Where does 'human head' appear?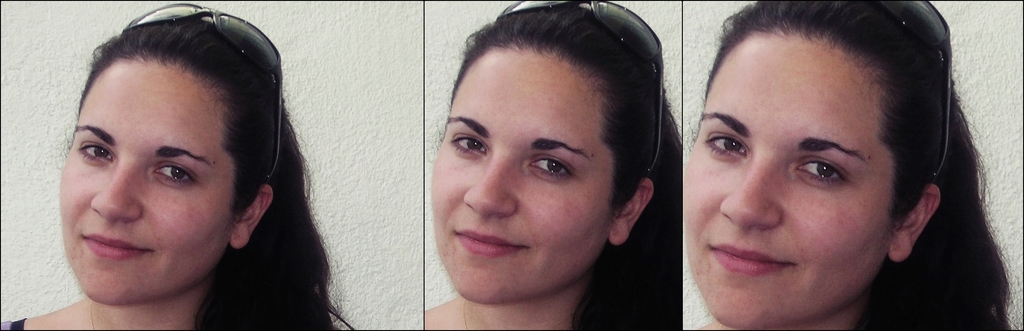
Appears at <region>438, 24, 662, 286</region>.
